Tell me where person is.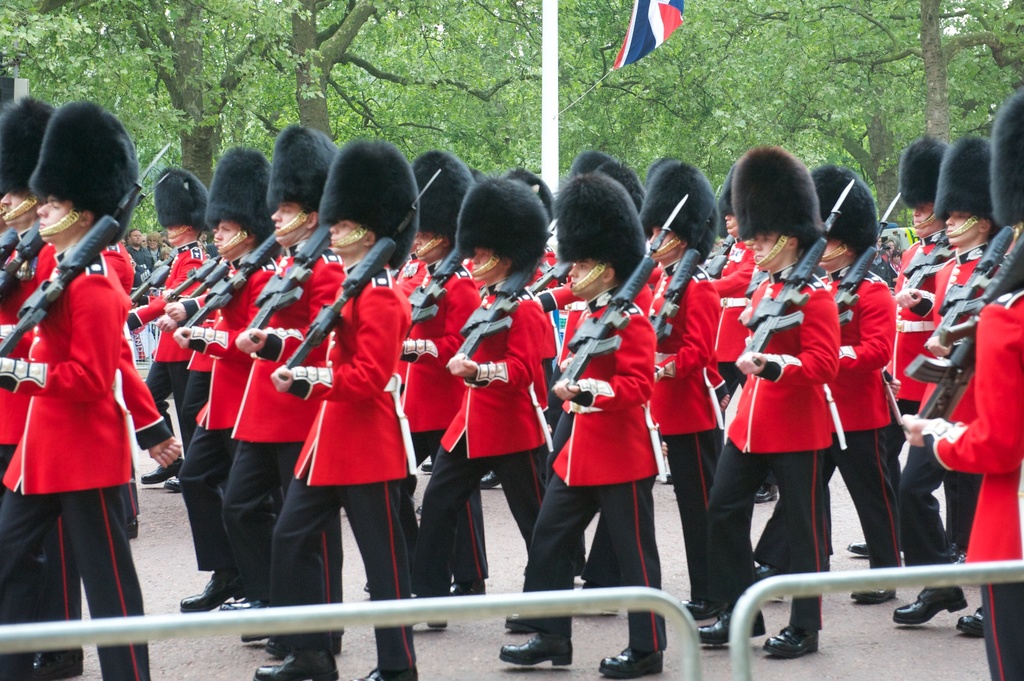
person is at x1=428, y1=145, x2=492, y2=628.
